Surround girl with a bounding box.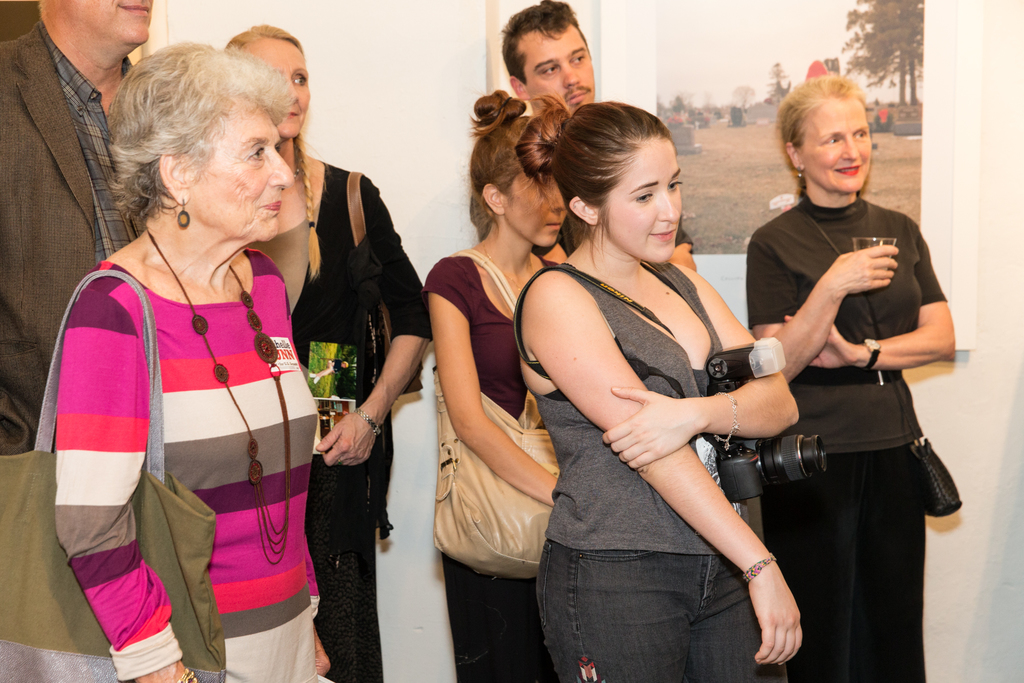
{"x1": 0, "y1": 44, "x2": 314, "y2": 682}.
